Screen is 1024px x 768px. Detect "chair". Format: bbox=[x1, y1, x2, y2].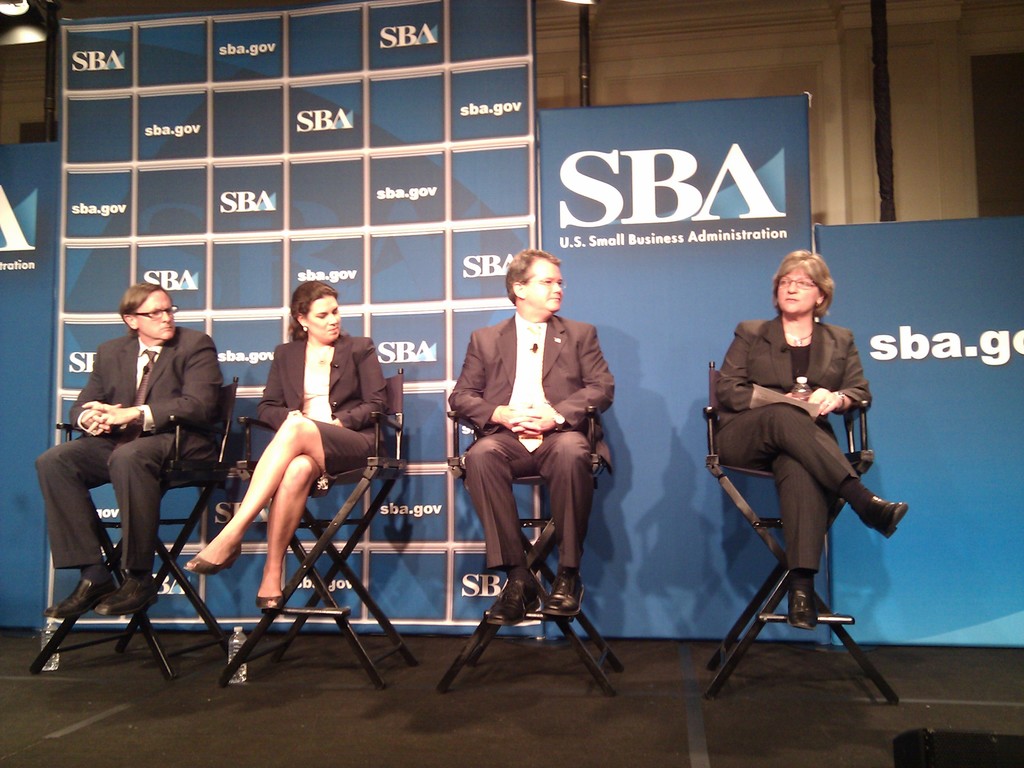
bbox=[702, 360, 909, 703].
